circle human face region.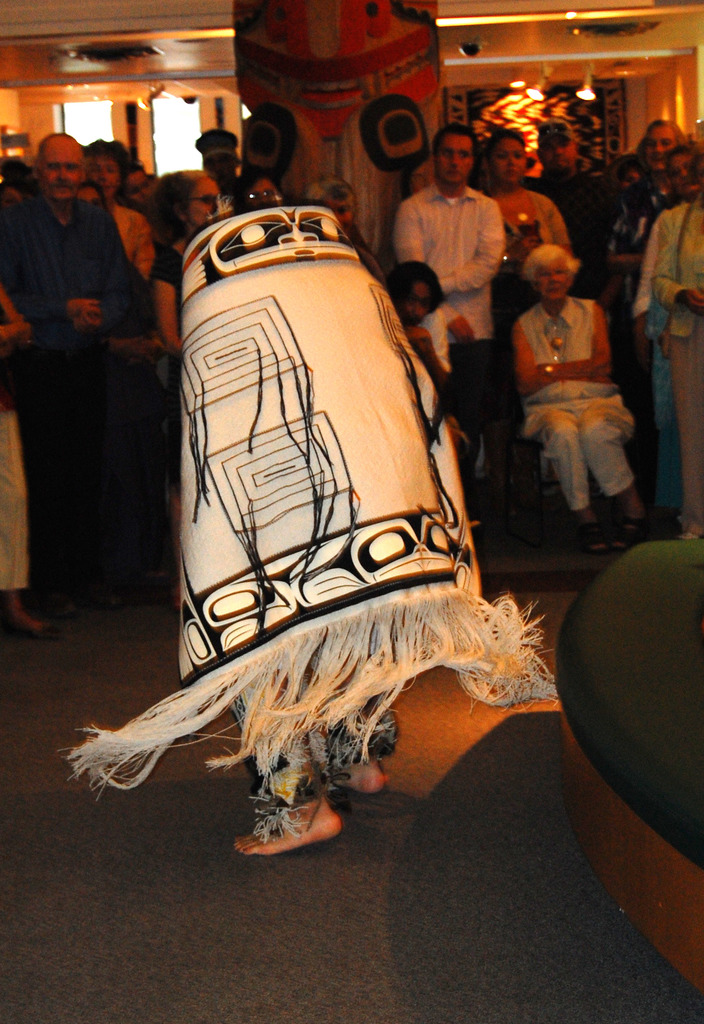
Region: [646, 126, 677, 172].
